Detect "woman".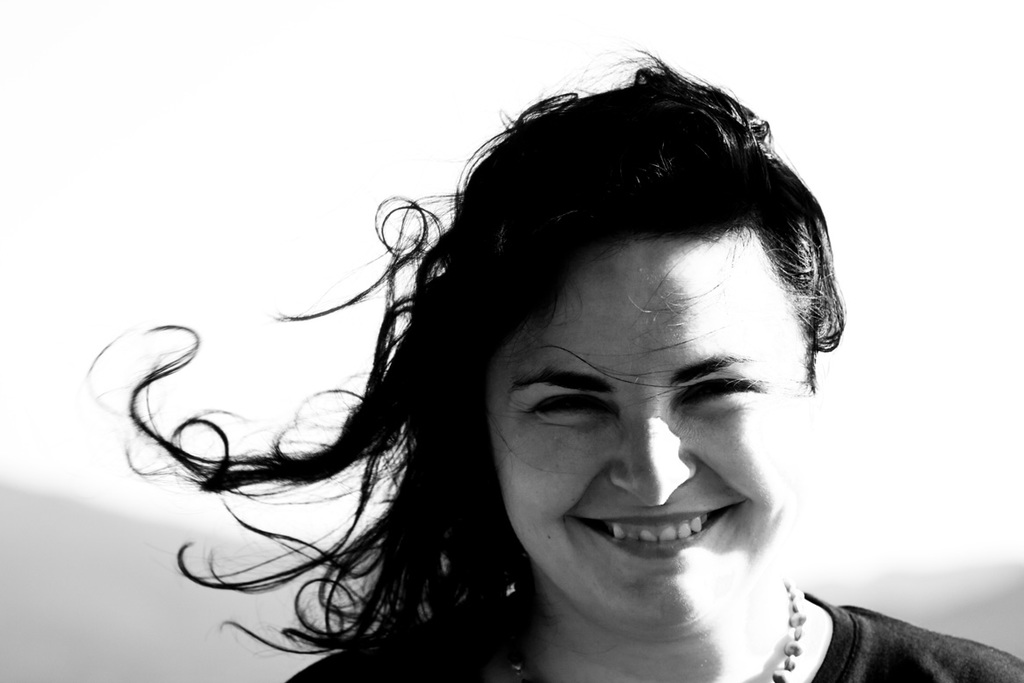
Detected at <box>79,44,1023,682</box>.
